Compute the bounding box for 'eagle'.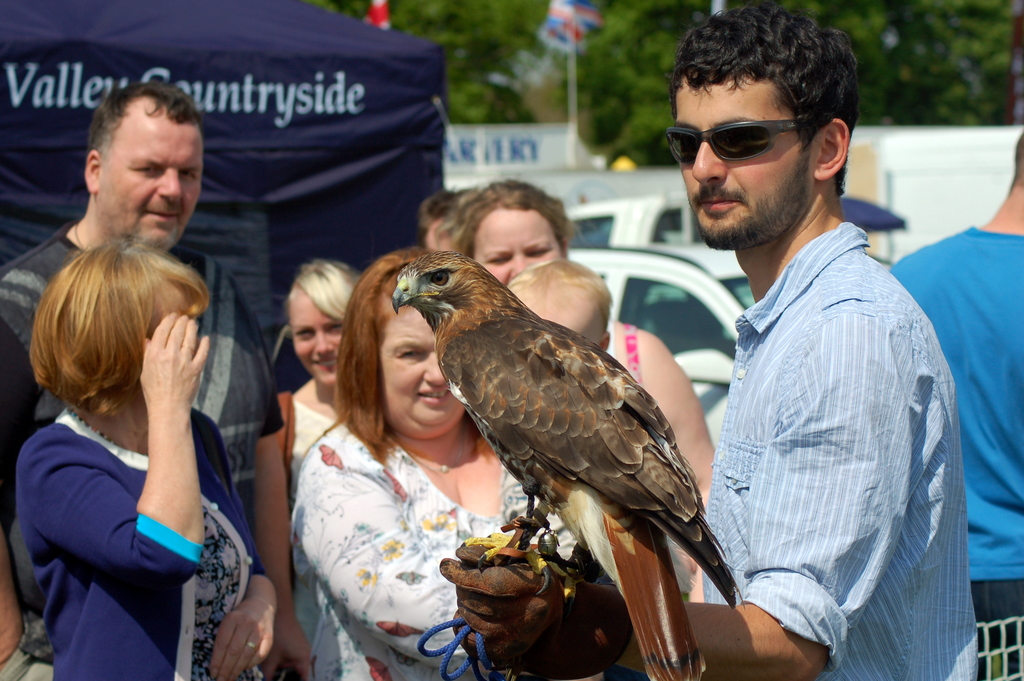
detection(385, 246, 749, 680).
